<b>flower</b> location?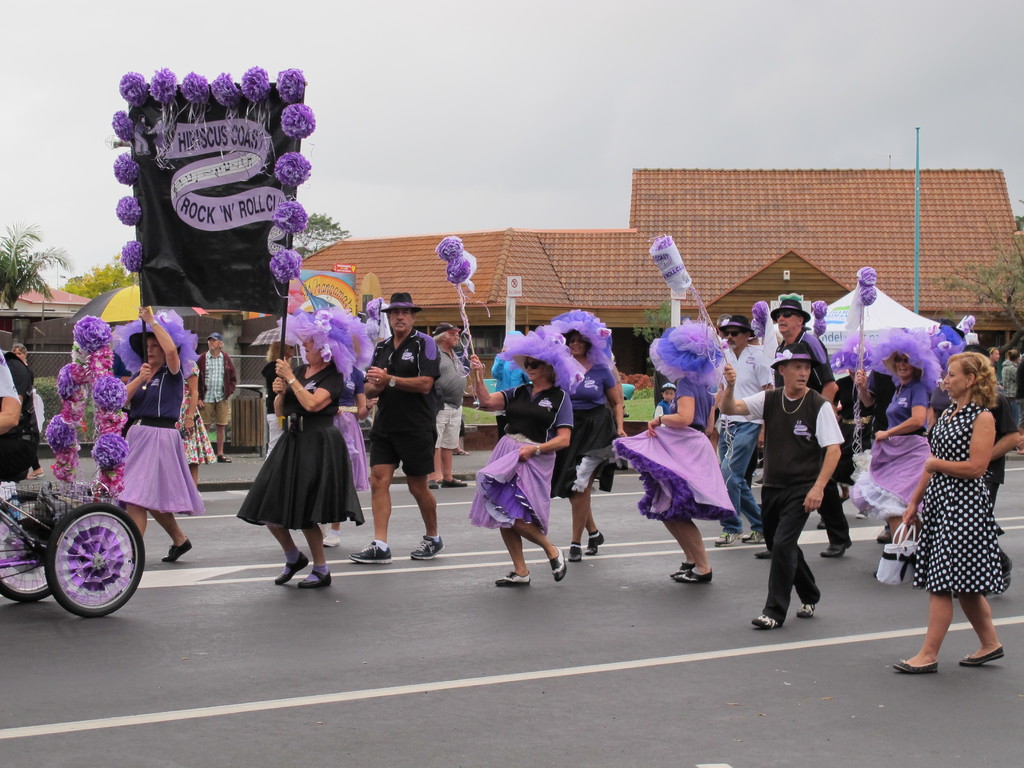
[left=113, top=152, right=141, bottom=187]
